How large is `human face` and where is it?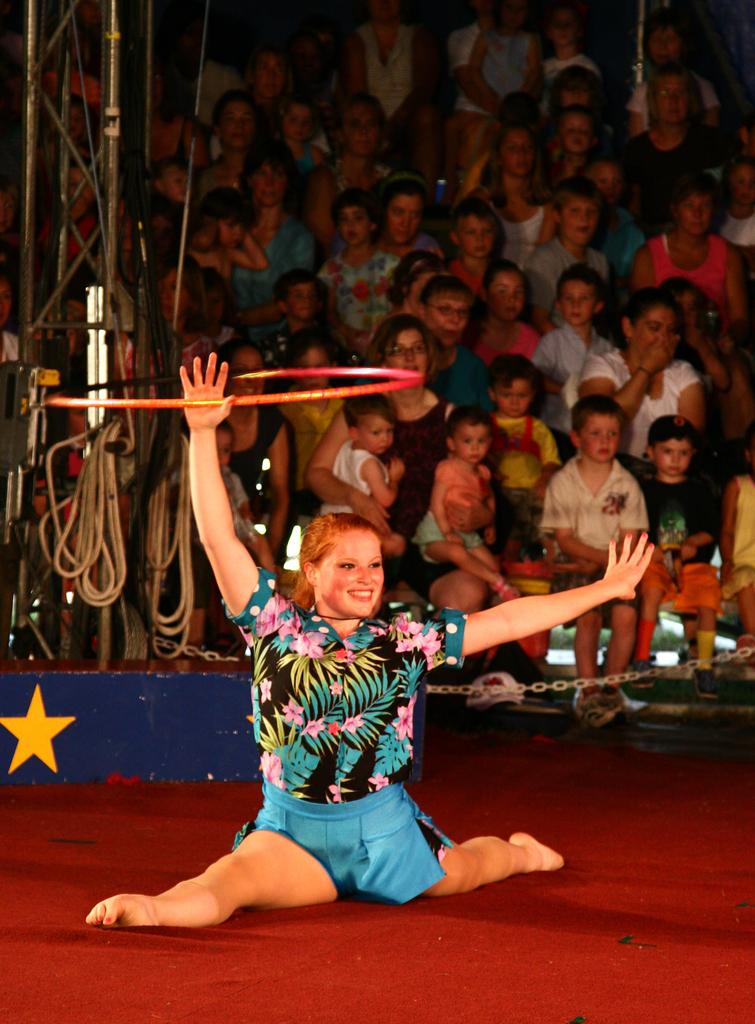
Bounding box: BBox(652, 71, 690, 125).
